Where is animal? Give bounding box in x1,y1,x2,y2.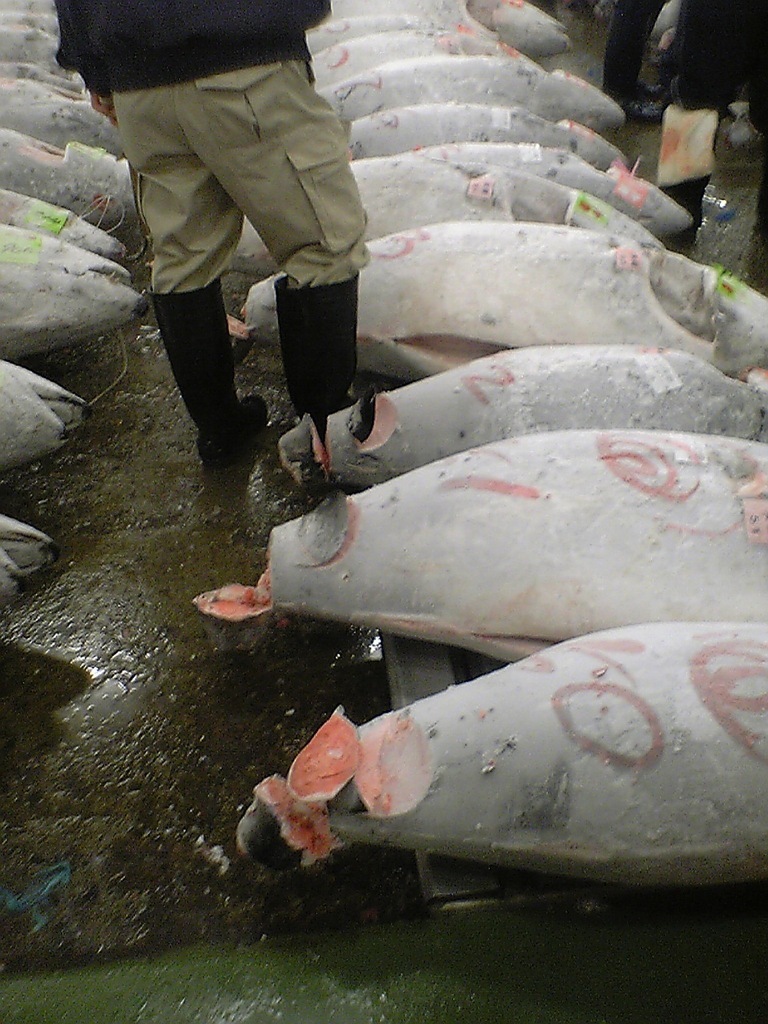
207,434,755,654.
